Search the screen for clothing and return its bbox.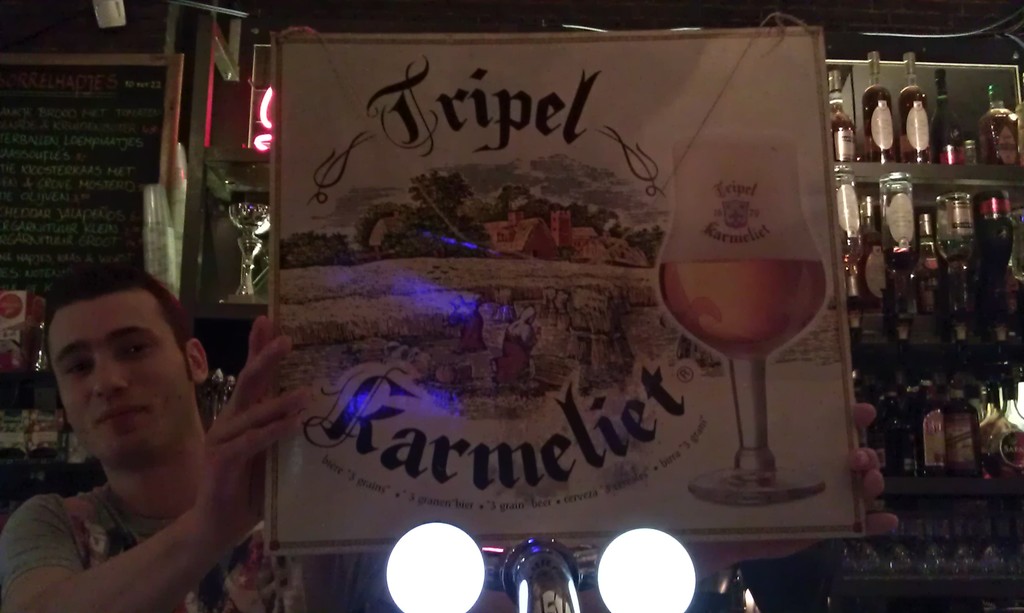
Found: l=3, t=490, r=296, b=612.
